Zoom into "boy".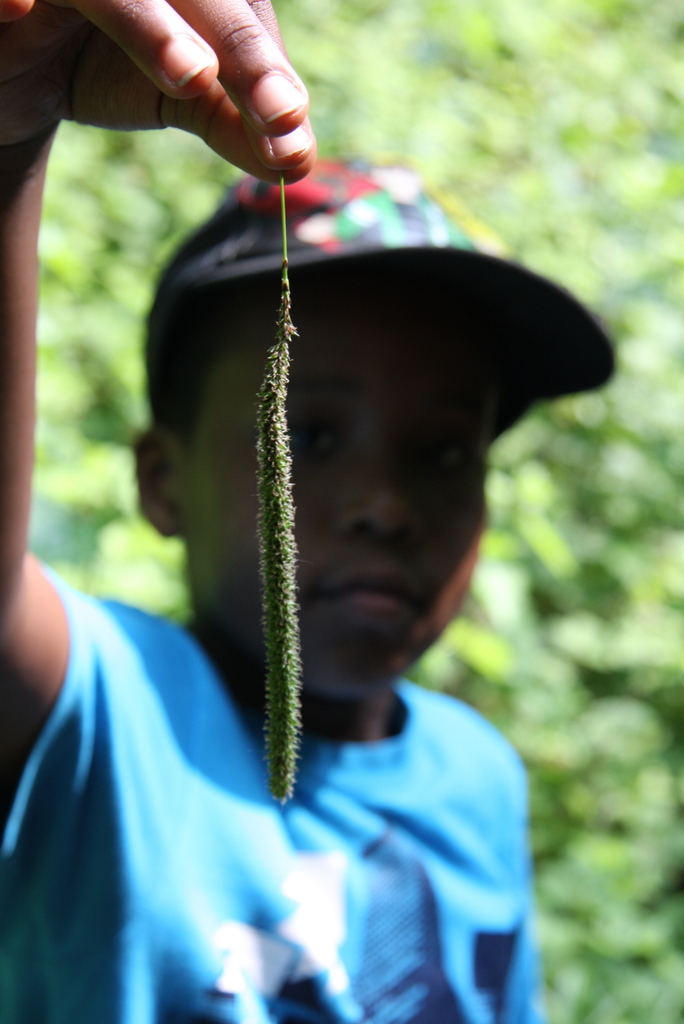
Zoom target: bbox=[0, 0, 618, 1023].
